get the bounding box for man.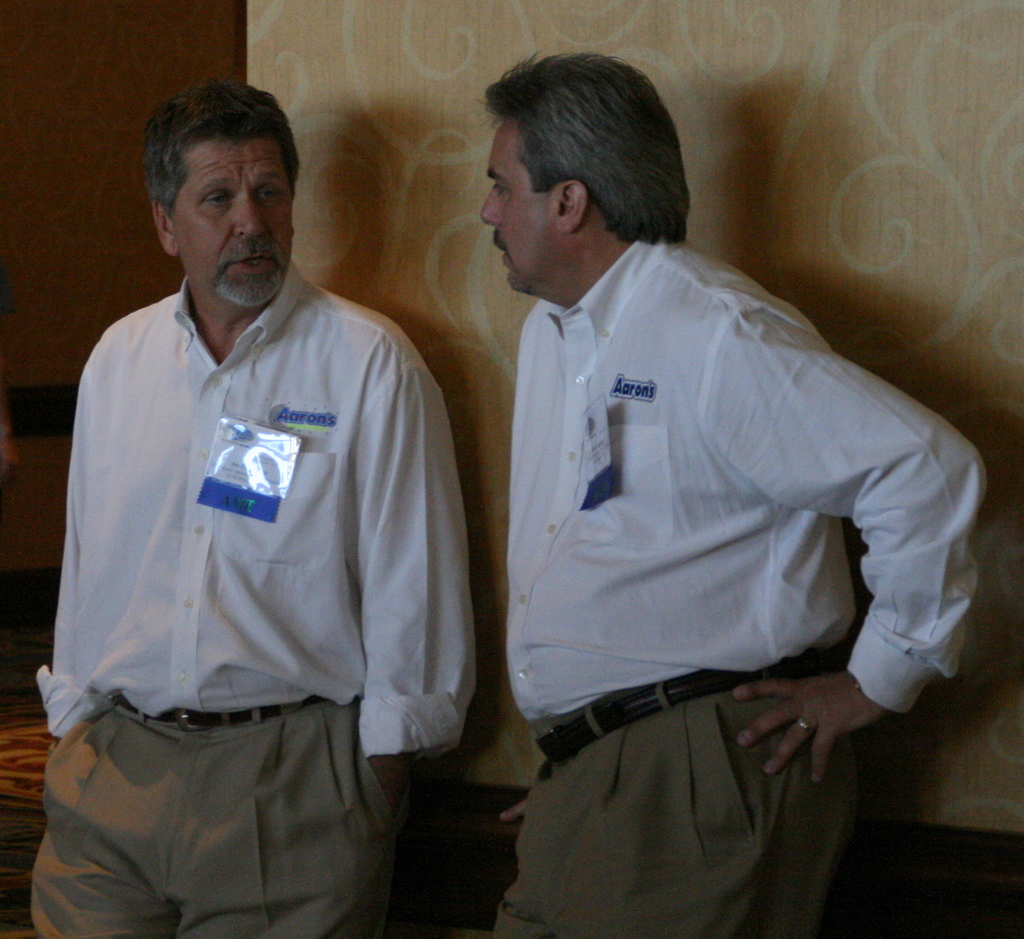
<box>30,77,480,937</box>.
